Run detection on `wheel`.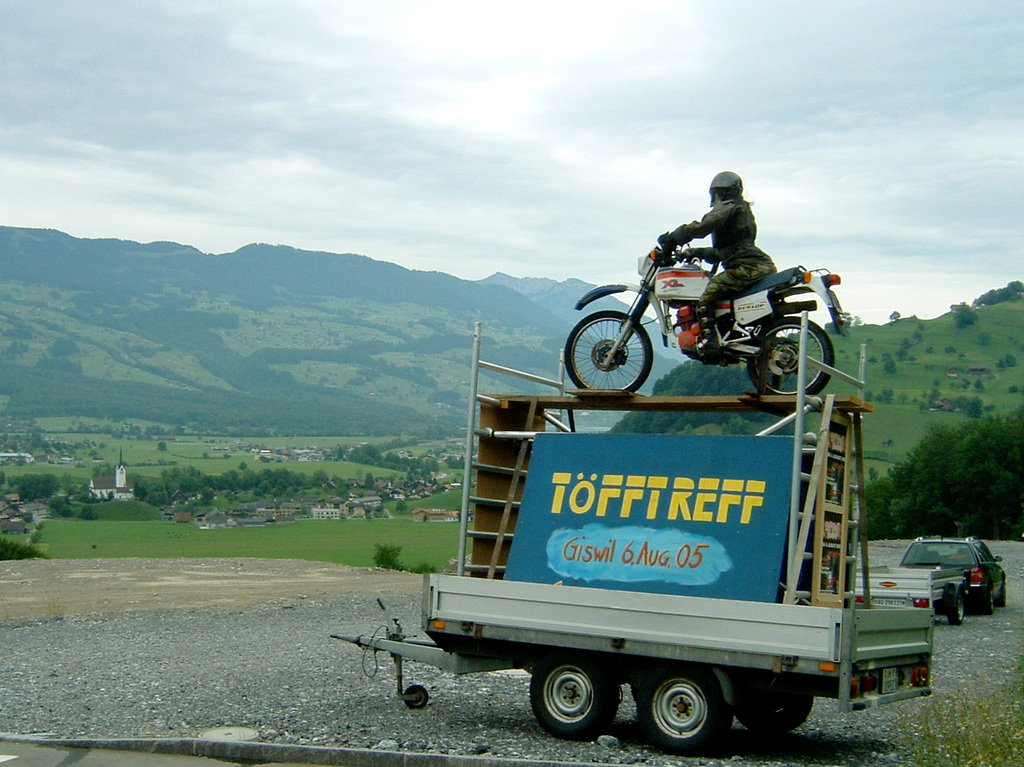
Result: 747 316 834 400.
